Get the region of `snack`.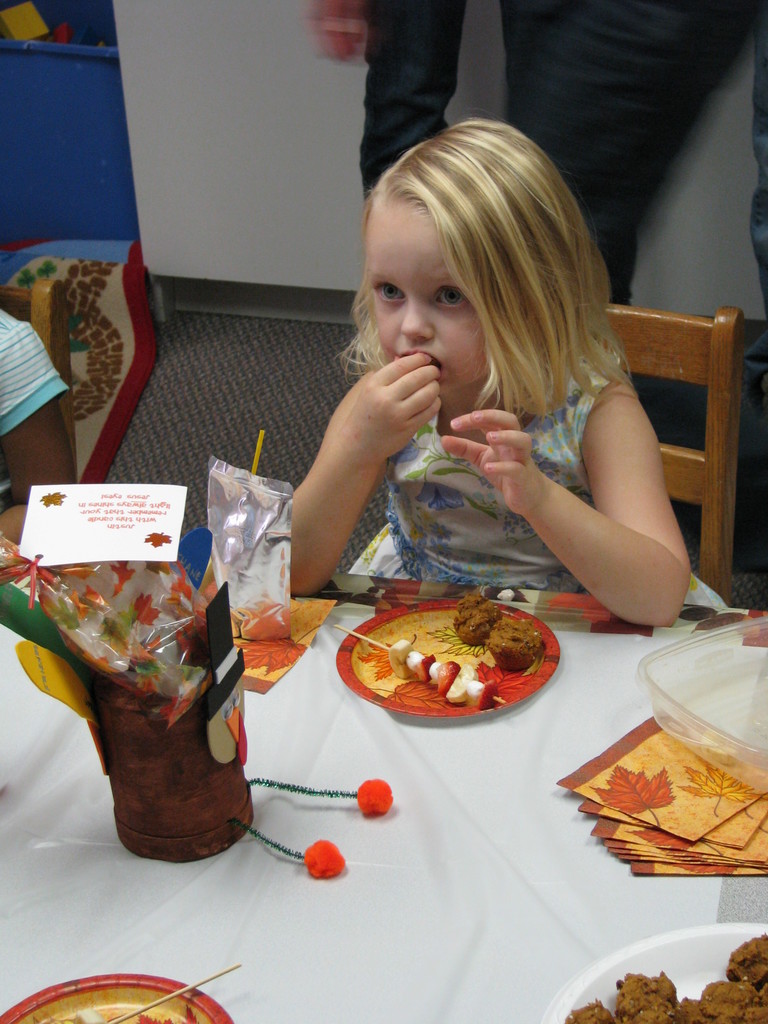
[454,598,503,649].
